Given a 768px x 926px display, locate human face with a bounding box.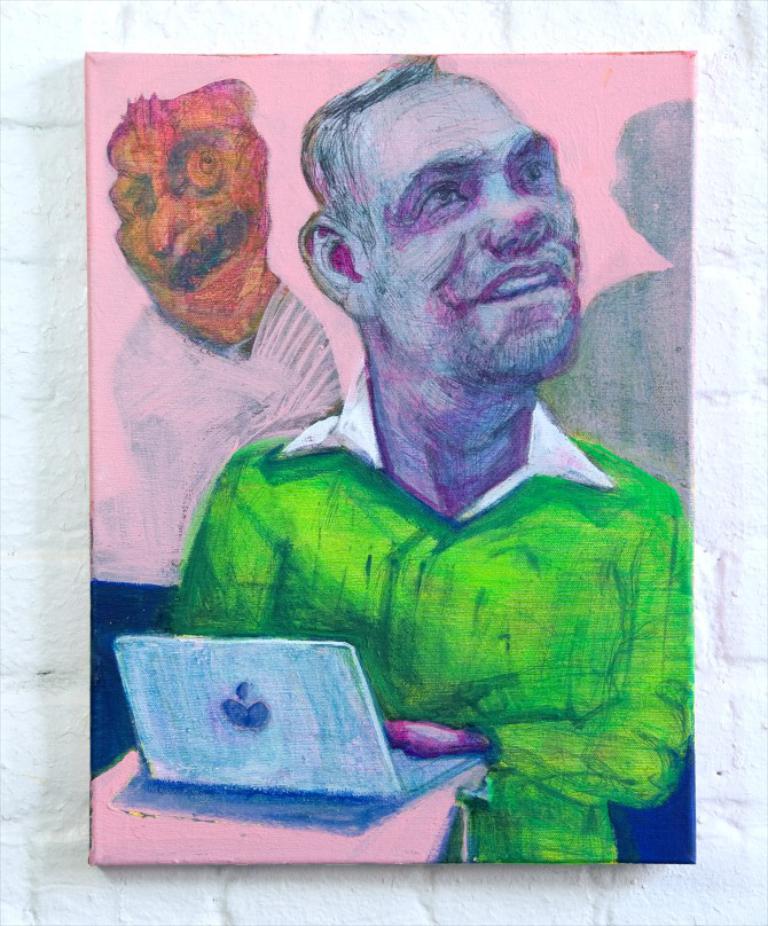
Located: 363, 64, 580, 389.
